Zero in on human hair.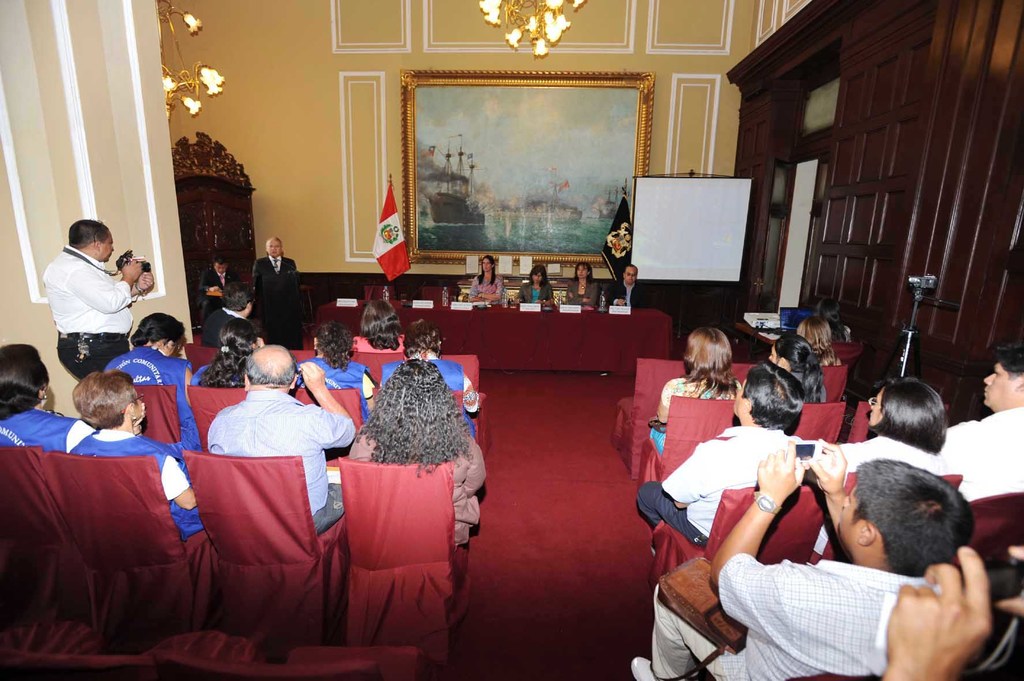
Zeroed in: bbox(311, 319, 353, 371).
